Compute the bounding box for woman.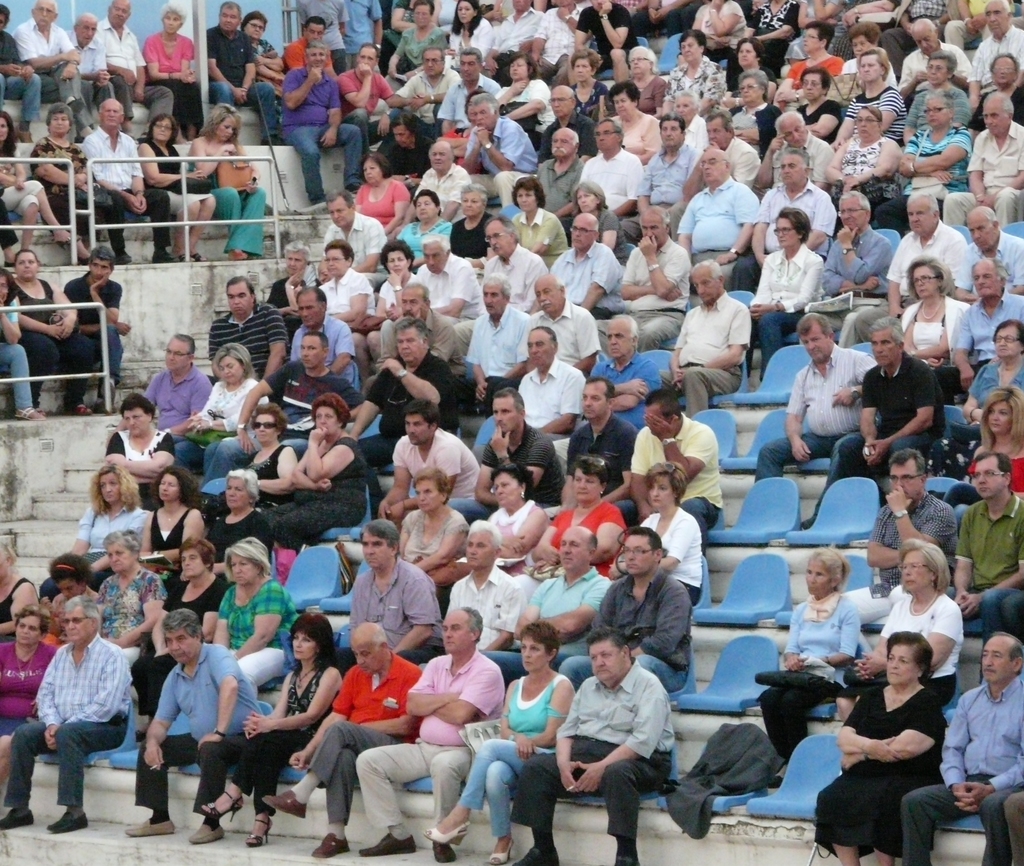
(311,237,380,326).
